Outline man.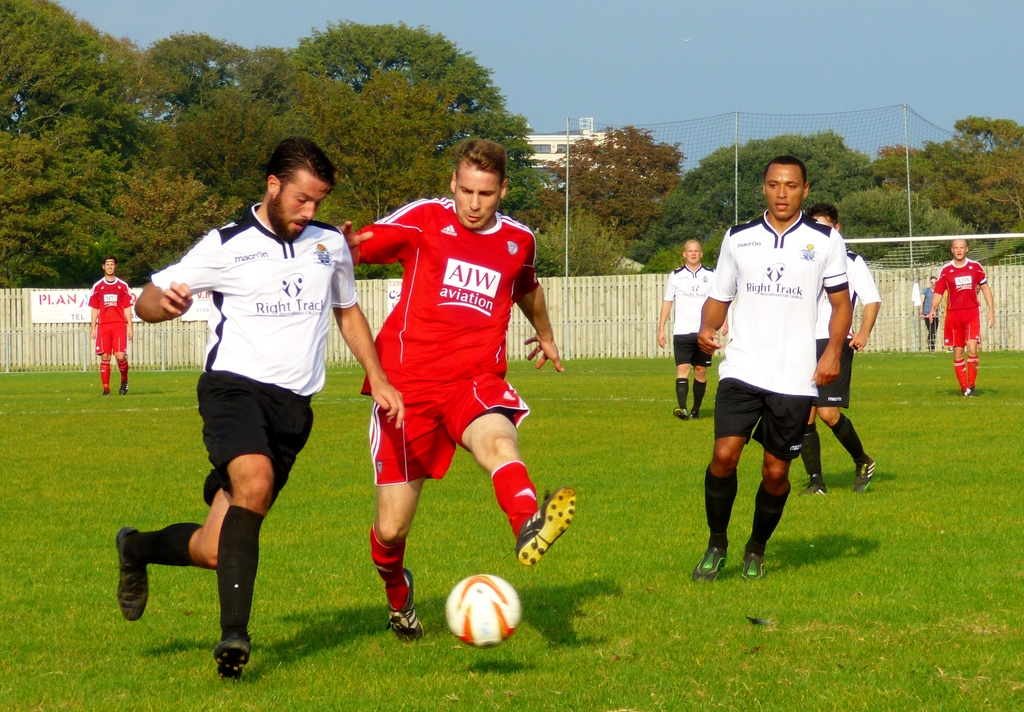
Outline: bbox=(694, 157, 852, 582).
